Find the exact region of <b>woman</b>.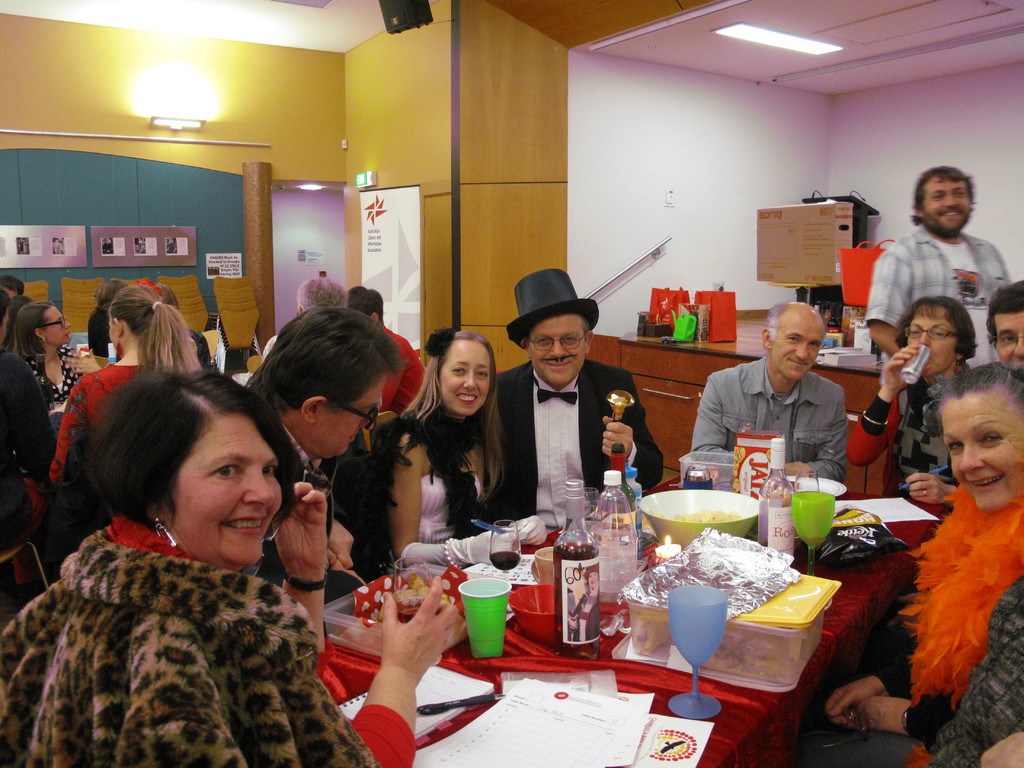
Exact region: bbox(14, 300, 81, 415).
